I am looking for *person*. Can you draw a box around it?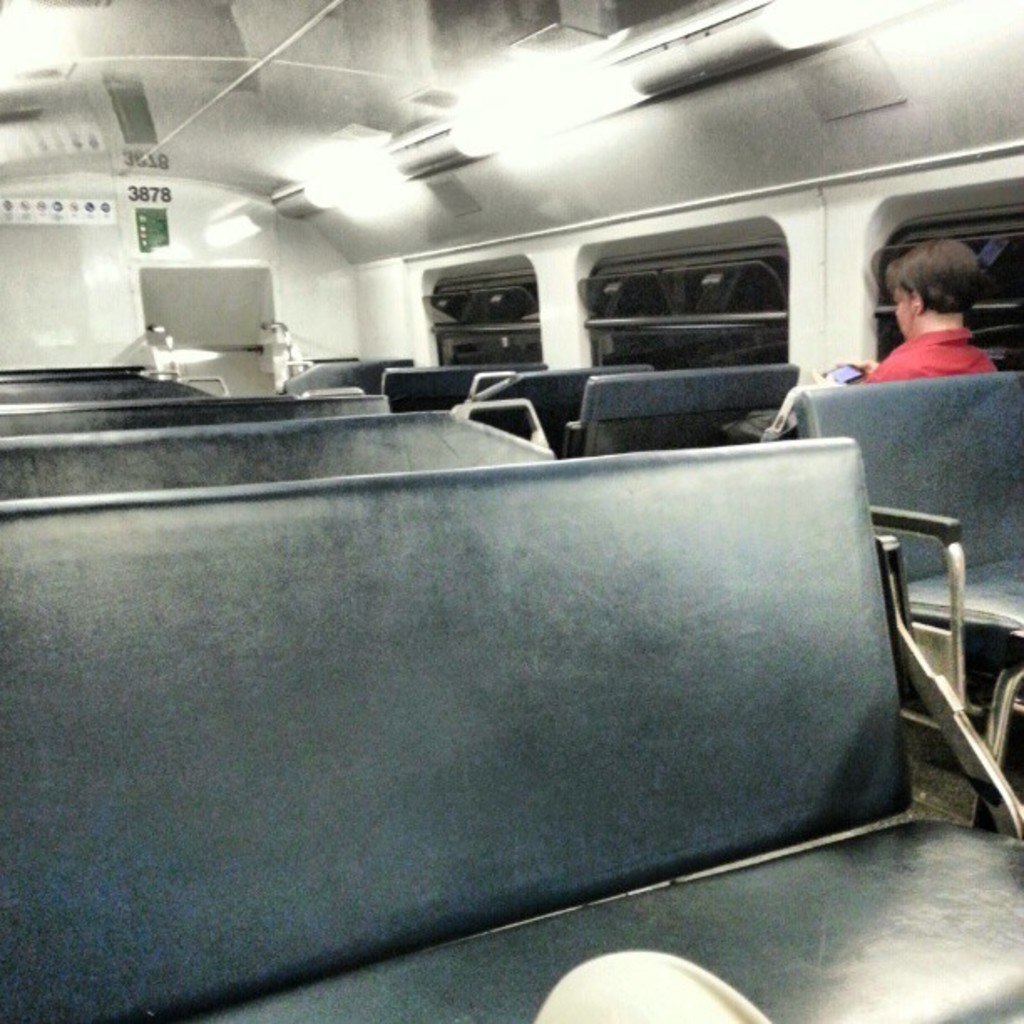
Sure, the bounding box is {"left": 724, "top": 234, "right": 999, "bottom": 448}.
